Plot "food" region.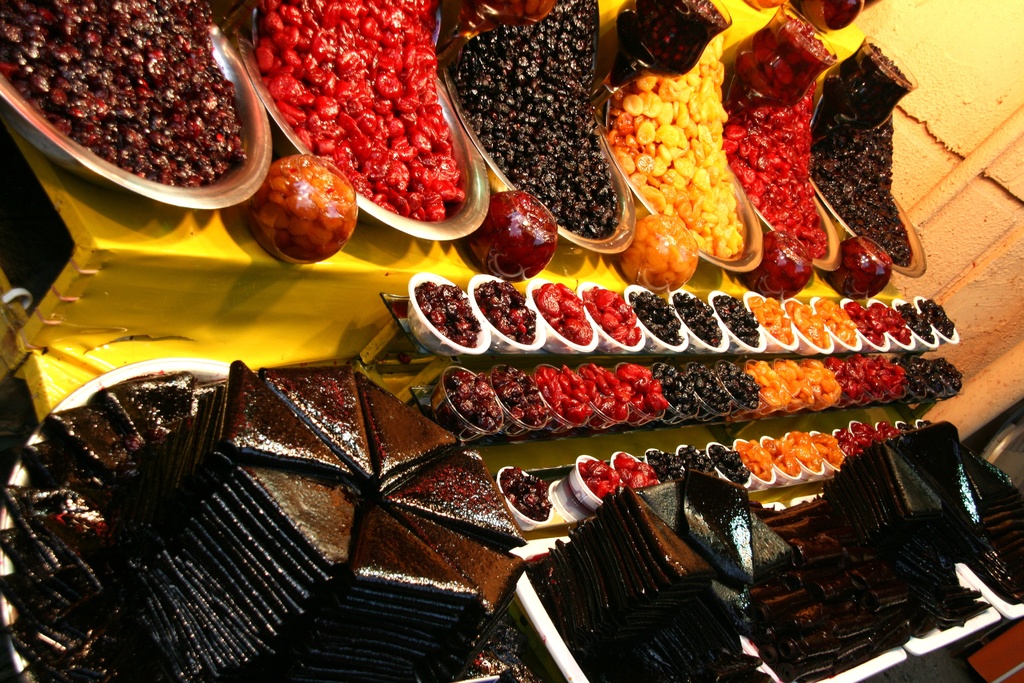
Plotted at bbox=(652, 444, 753, 478).
